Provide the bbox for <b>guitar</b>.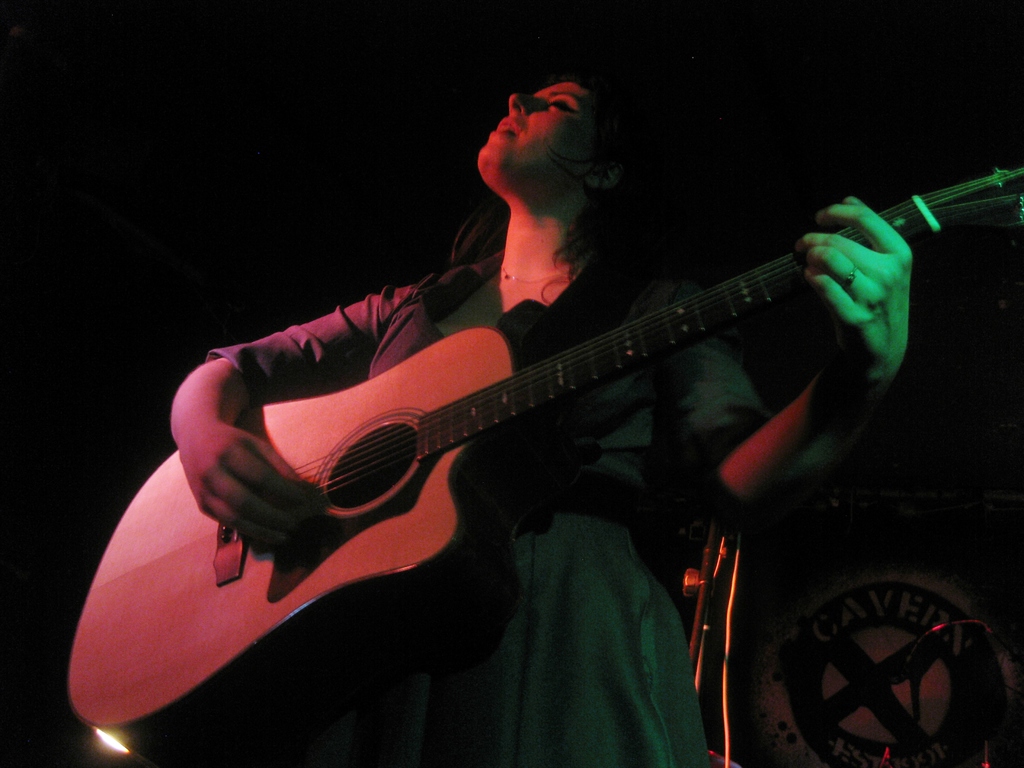
bbox(65, 157, 1023, 700).
